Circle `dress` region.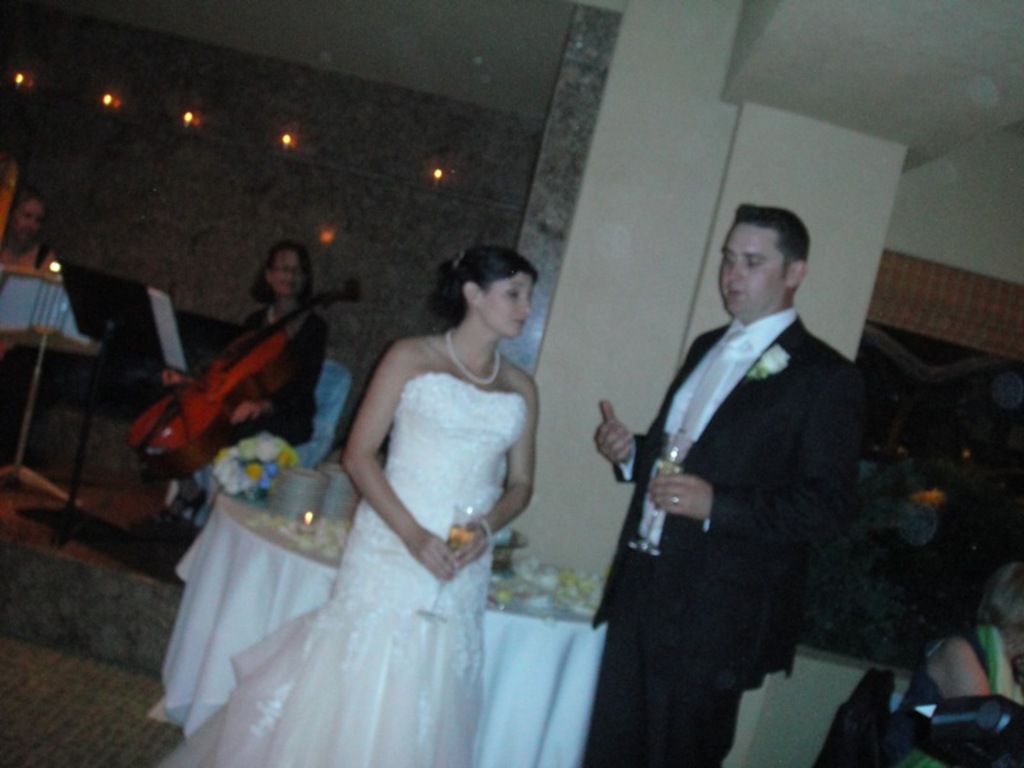
Region: <region>198, 303, 330, 443</region>.
